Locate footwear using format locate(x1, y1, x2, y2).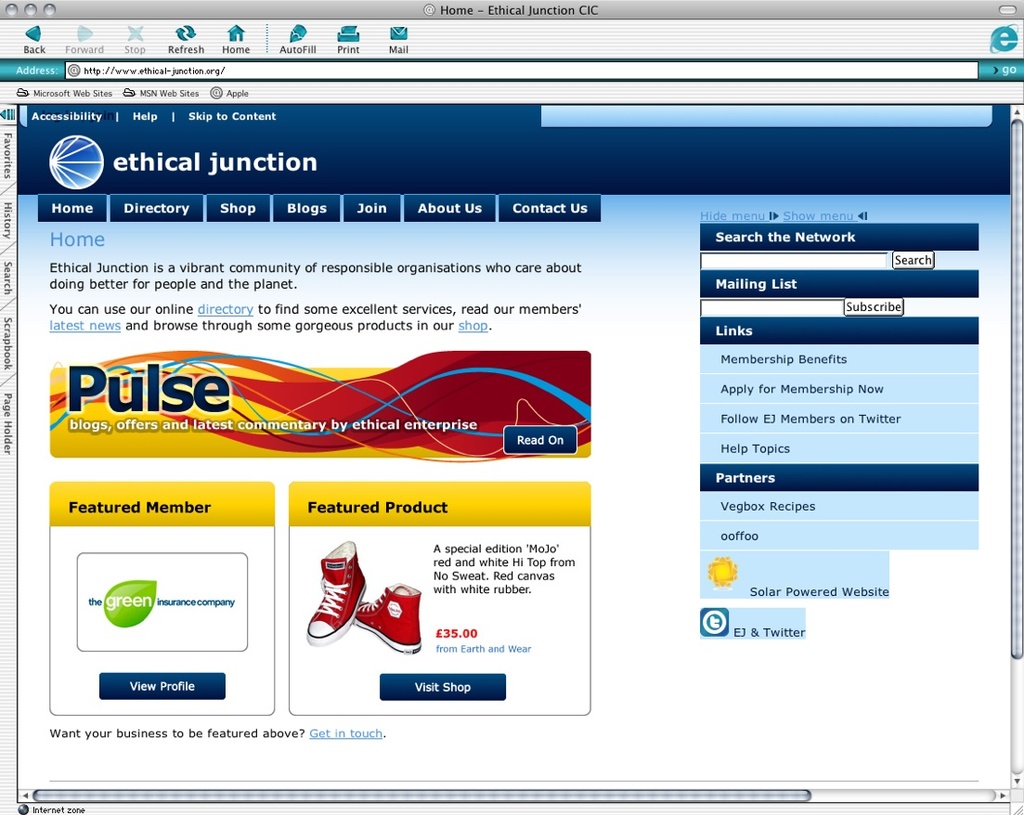
locate(298, 545, 371, 648).
